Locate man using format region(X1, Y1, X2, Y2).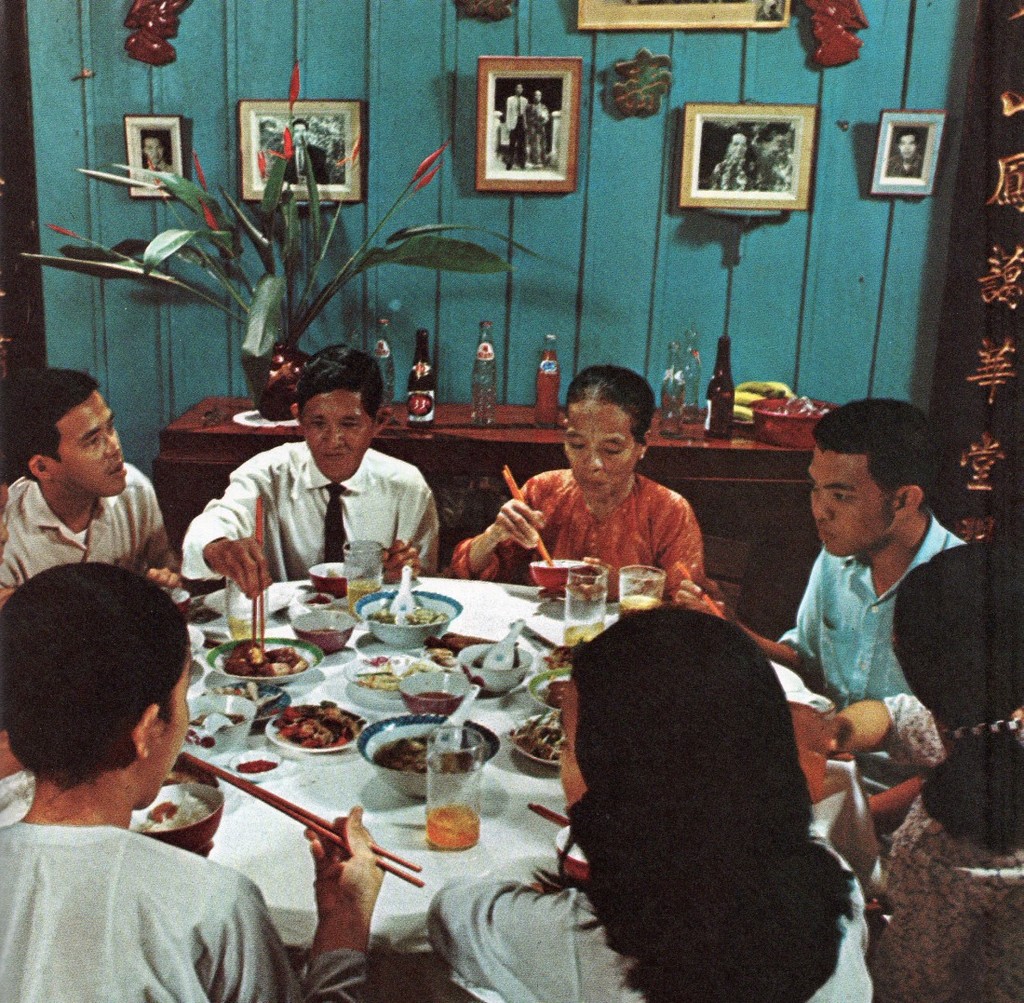
region(501, 79, 530, 172).
